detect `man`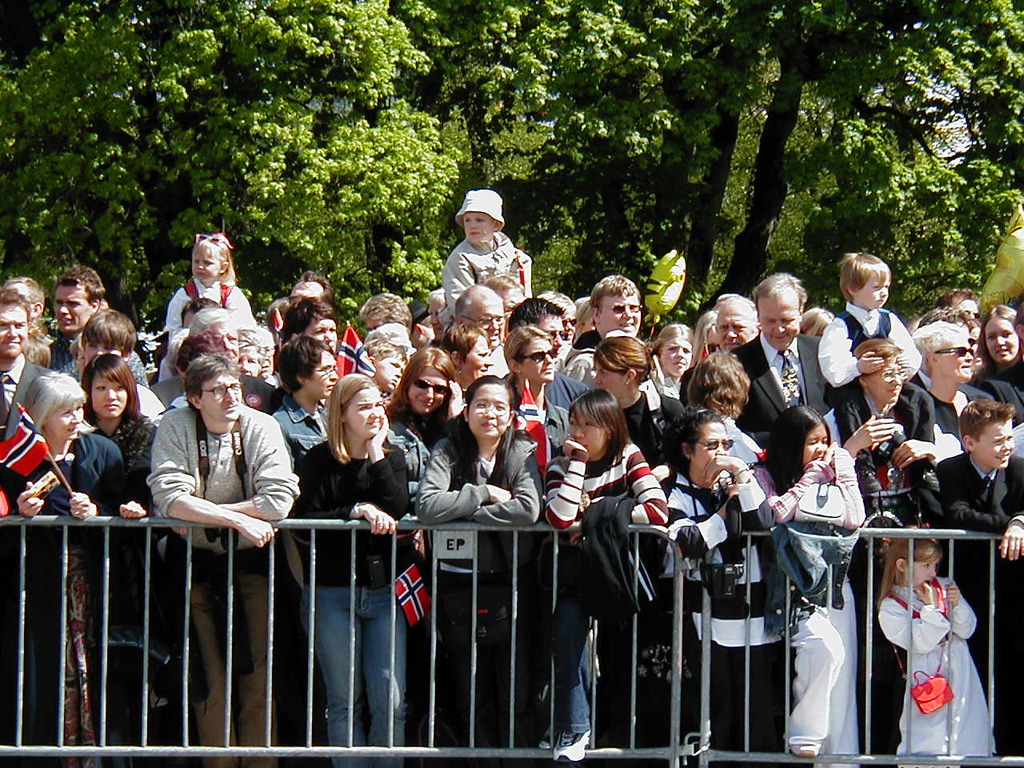
crop(818, 339, 939, 767)
